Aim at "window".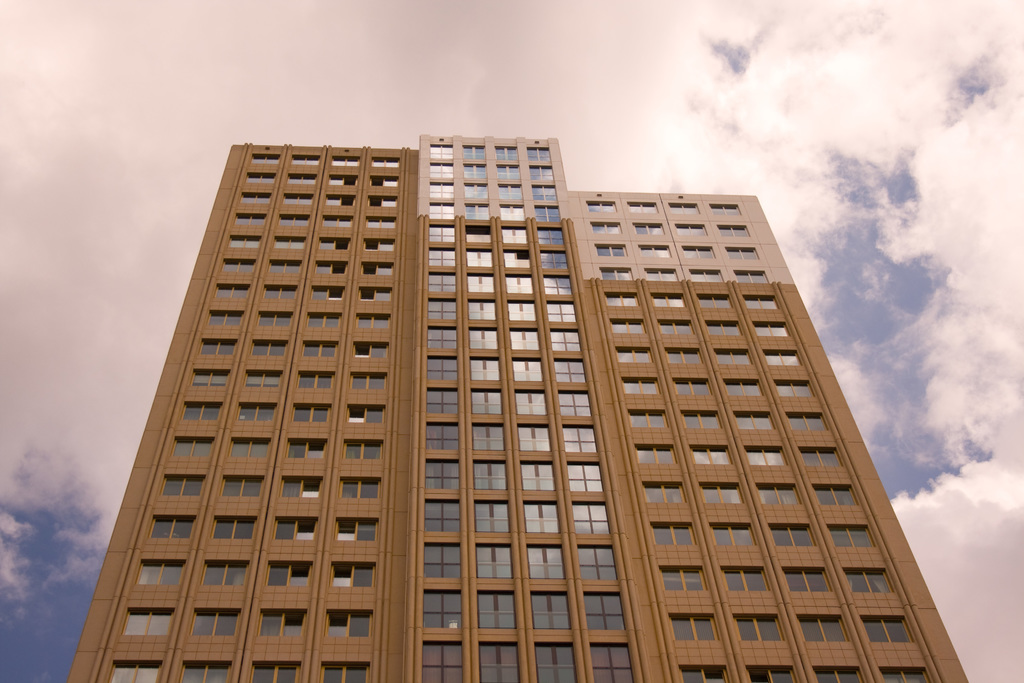
Aimed at (left=761, top=483, right=797, bottom=509).
